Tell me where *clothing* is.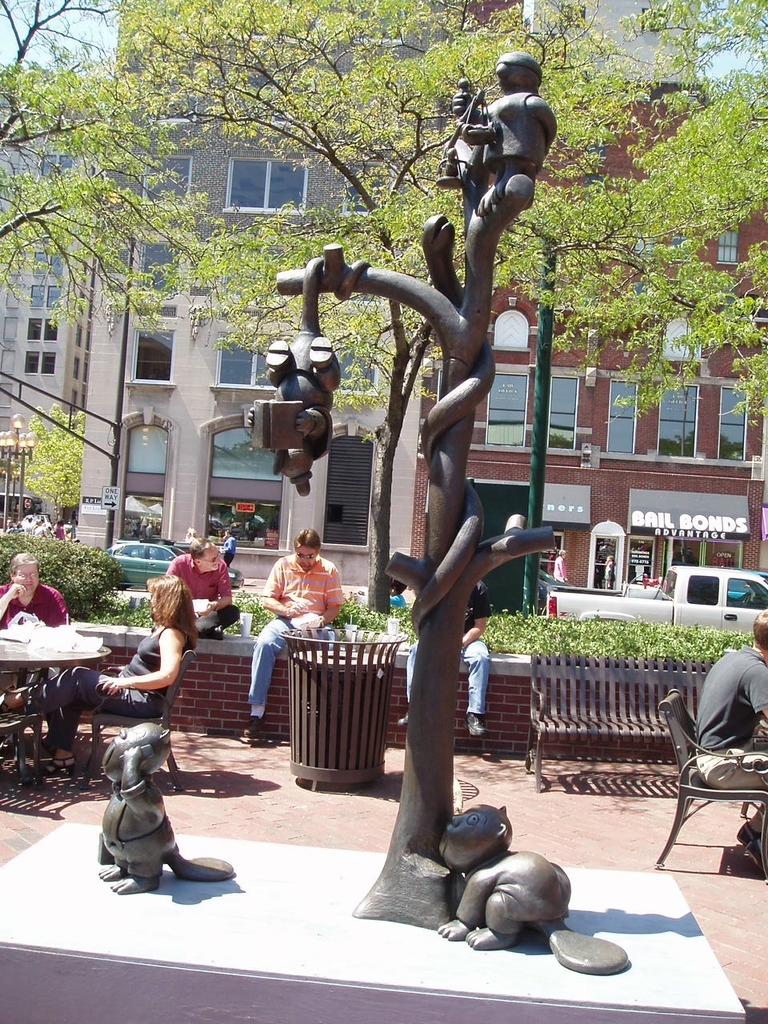
*clothing* is at detection(602, 559, 618, 582).
